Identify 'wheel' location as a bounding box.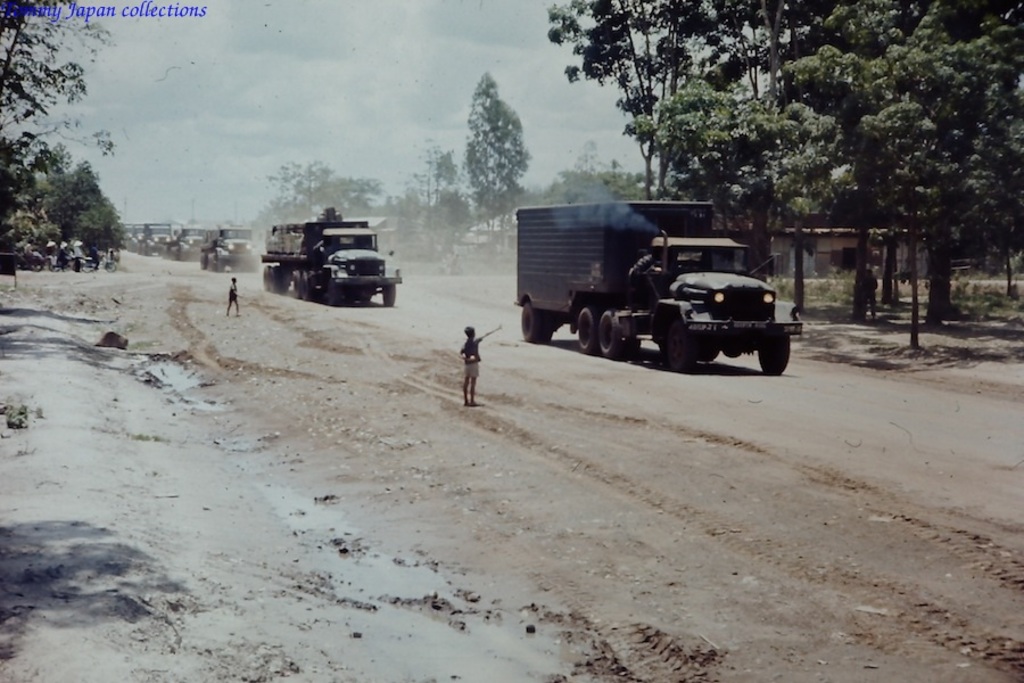
{"left": 303, "top": 274, "right": 313, "bottom": 302}.
